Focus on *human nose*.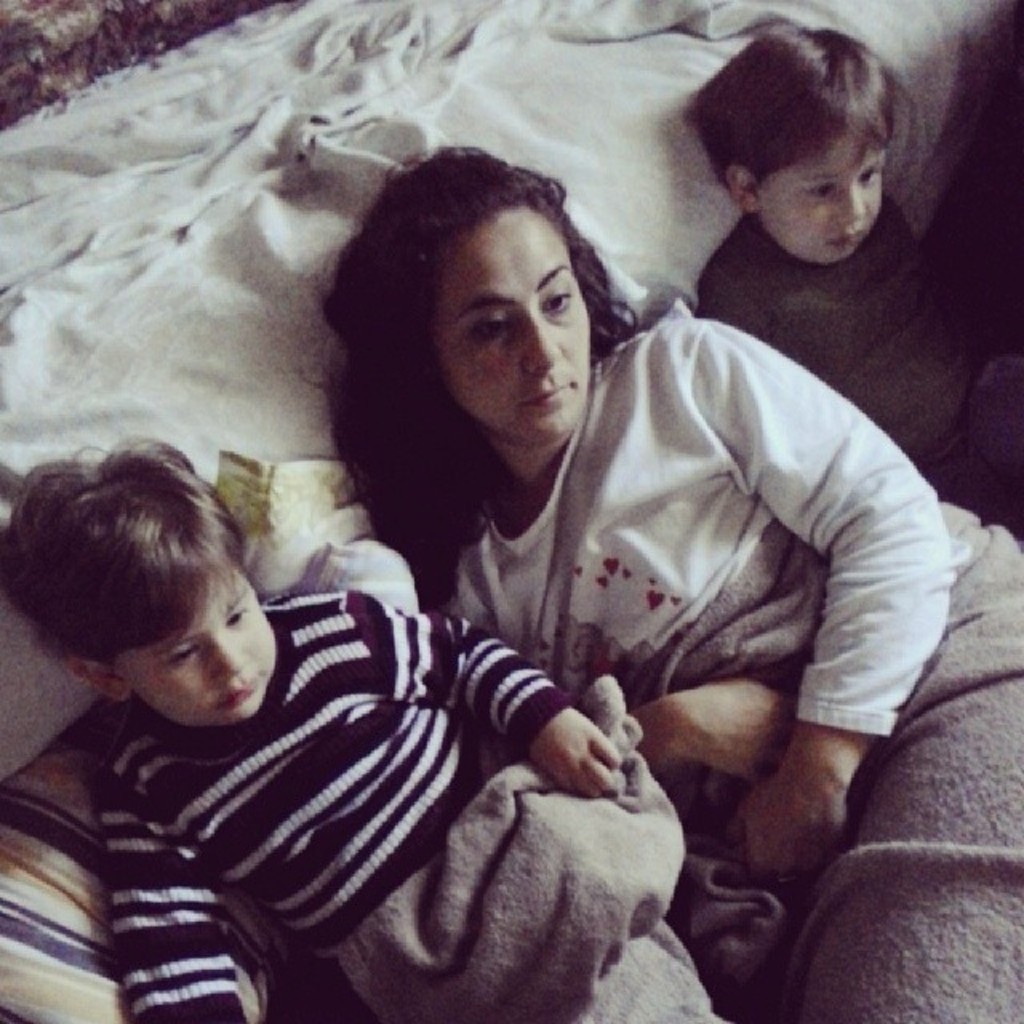
Focused at 515 306 562 378.
